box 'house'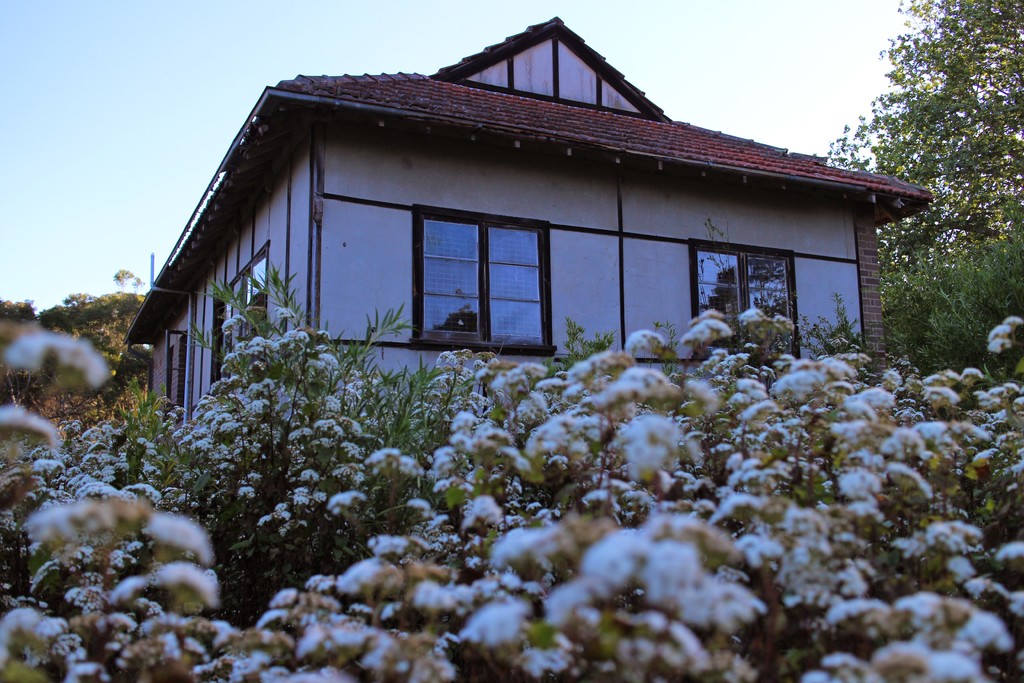
126,12,934,421
